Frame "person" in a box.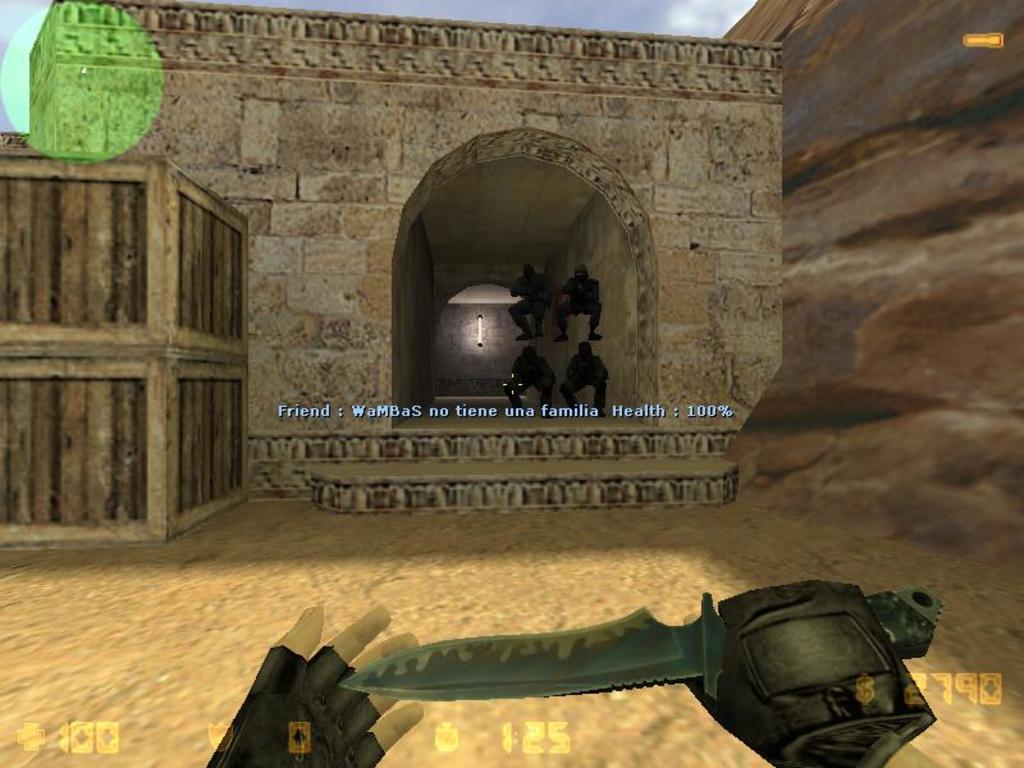
bbox=(204, 605, 428, 767).
